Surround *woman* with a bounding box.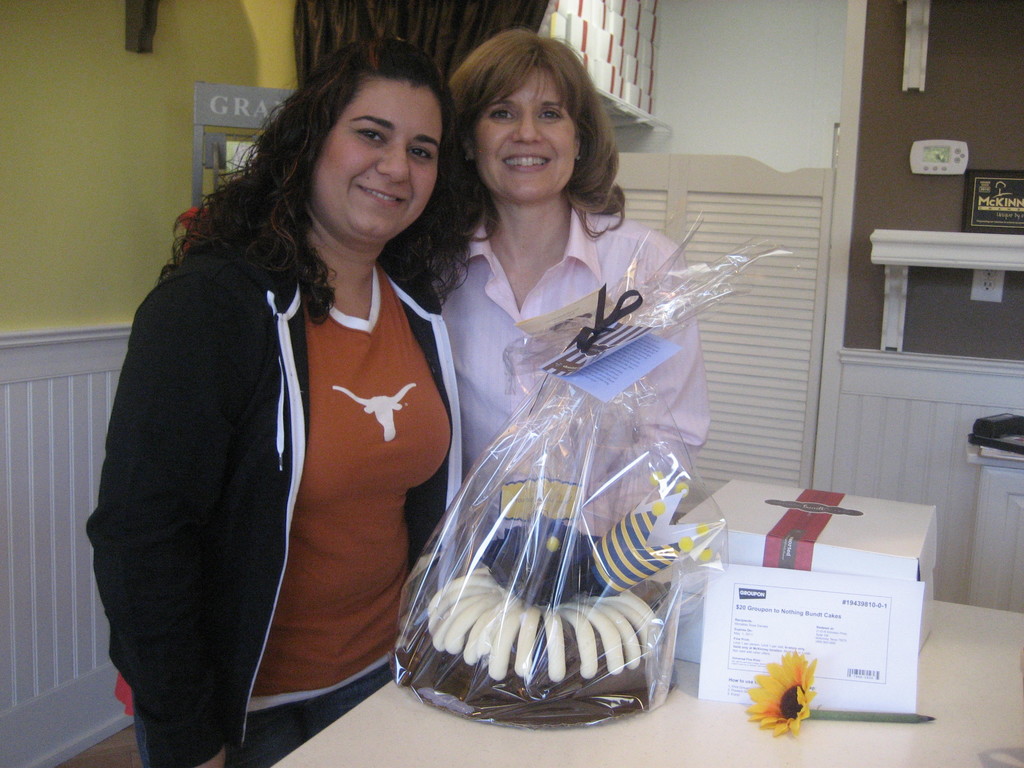
(417, 24, 714, 575).
